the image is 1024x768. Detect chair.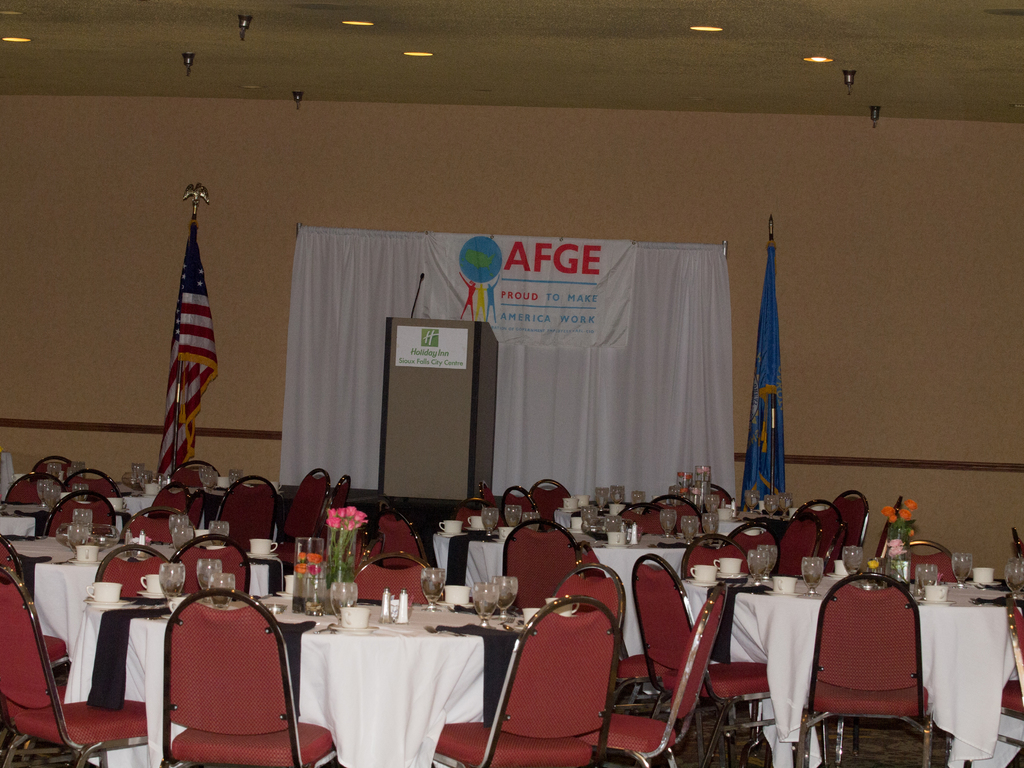
Detection: 769:518:819:577.
